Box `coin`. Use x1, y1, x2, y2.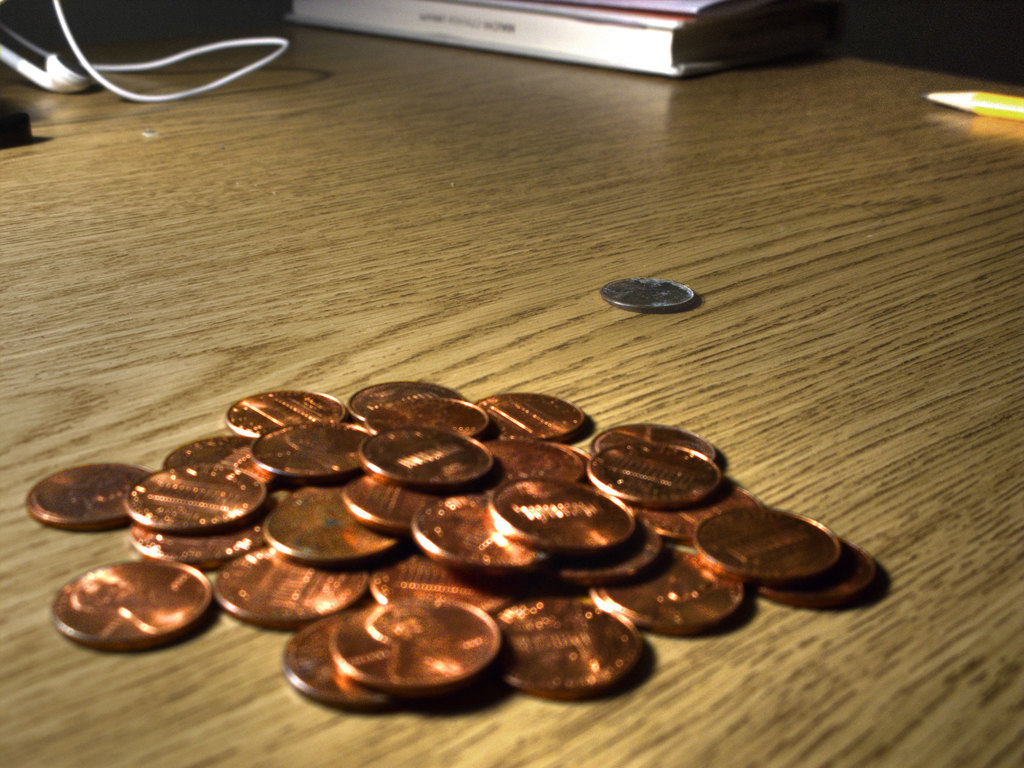
593, 274, 699, 308.
